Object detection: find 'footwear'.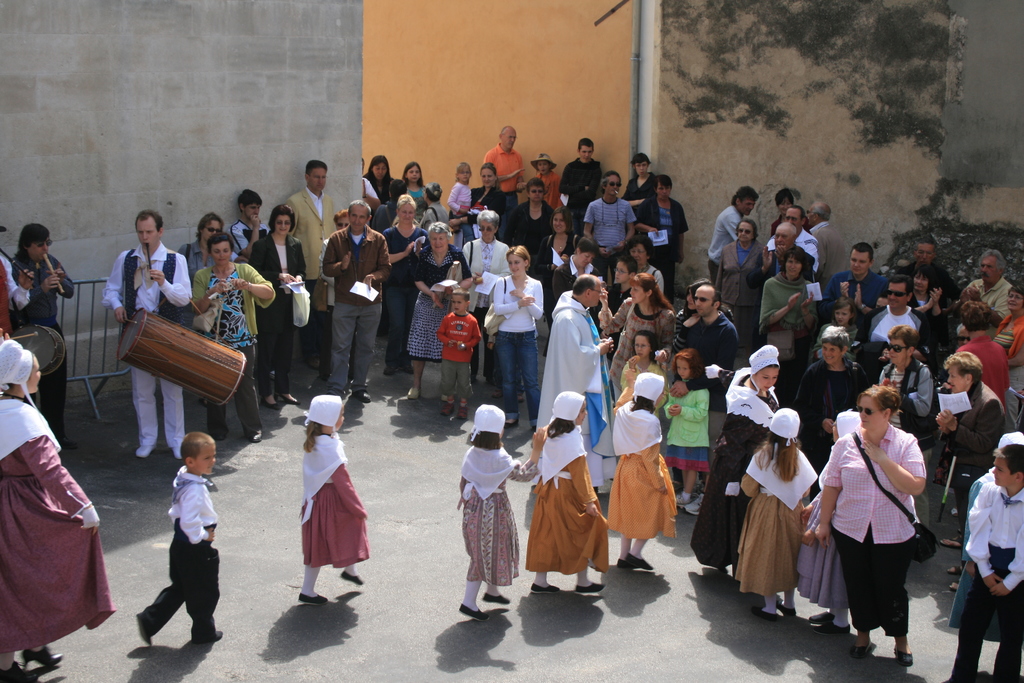
<bbox>56, 437, 76, 450</bbox>.
